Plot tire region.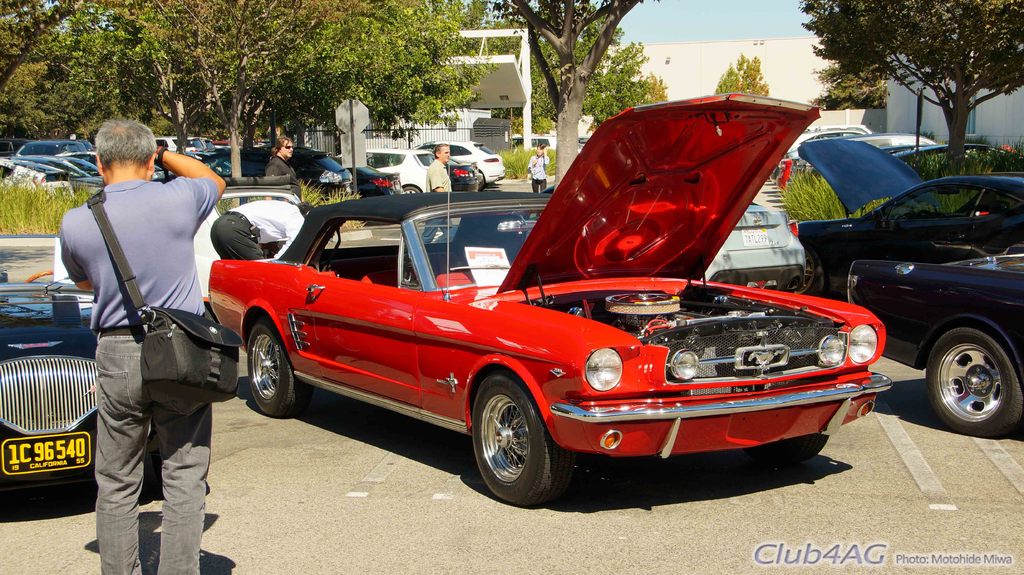
Plotted at 465,372,561,498.
